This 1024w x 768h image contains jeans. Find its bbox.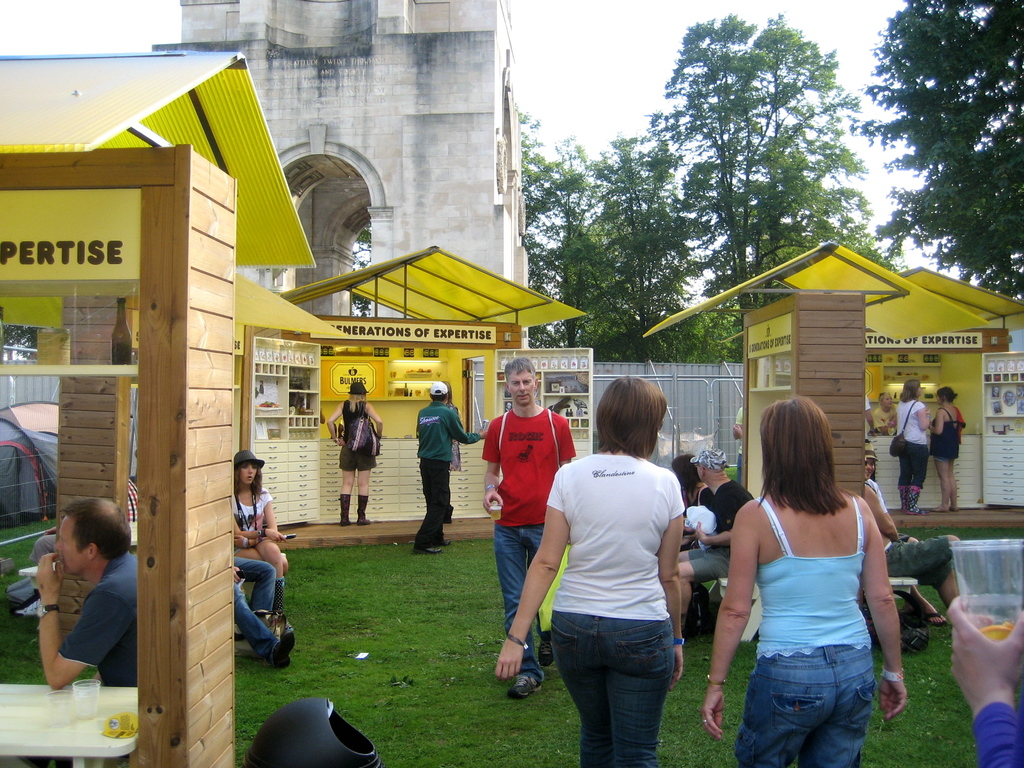
Rect(230, 556, 278, 658).
